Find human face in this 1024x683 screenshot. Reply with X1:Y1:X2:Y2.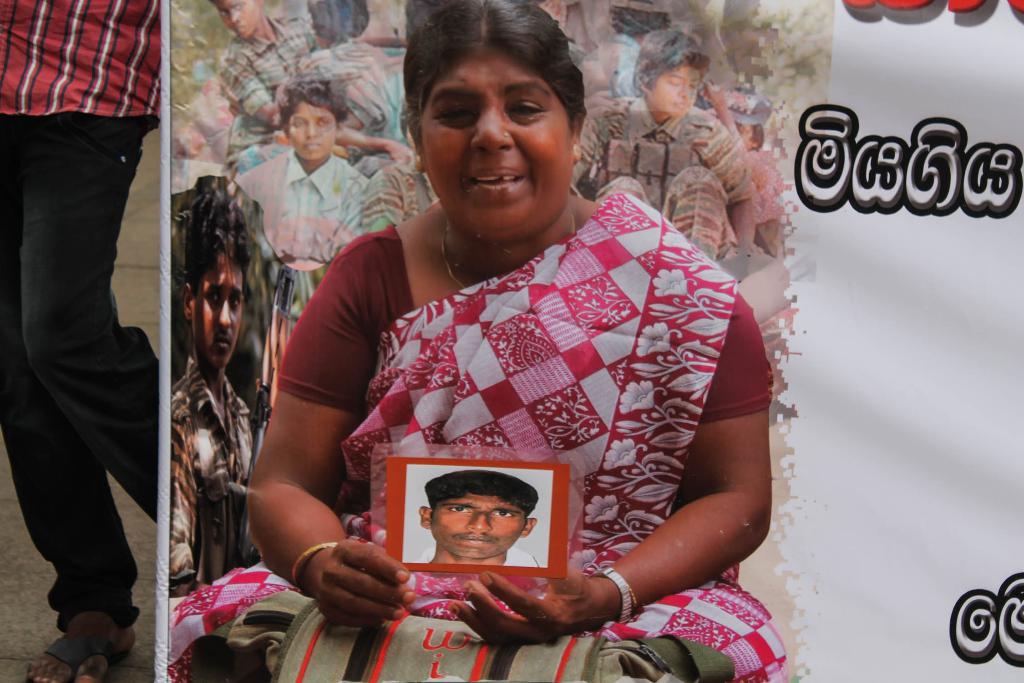
404:56:570:247.
